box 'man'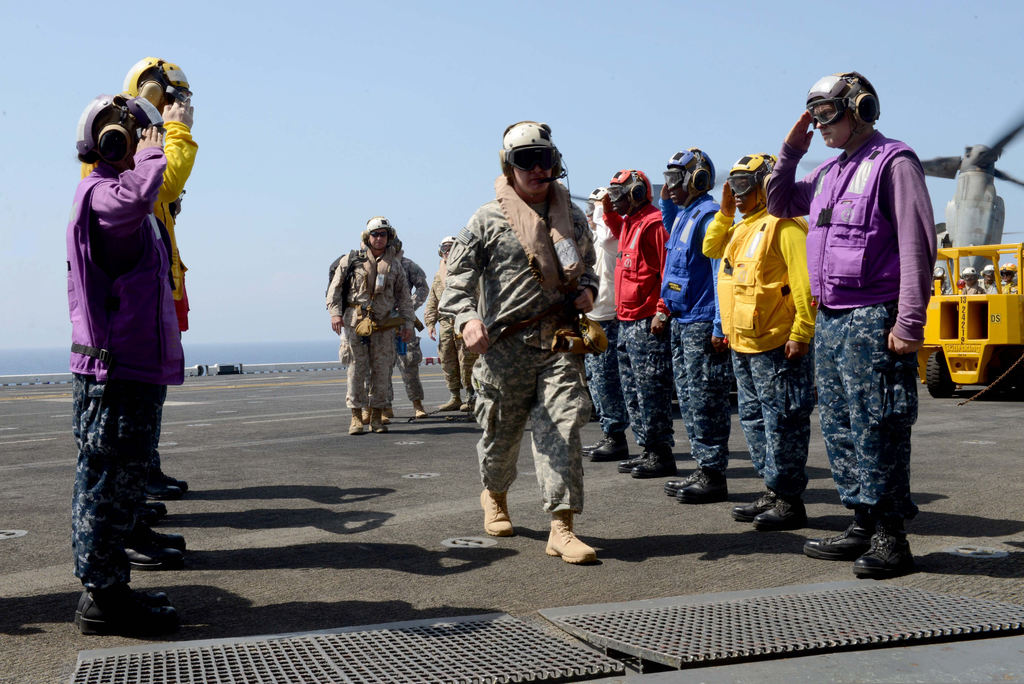
BBox(62, 88, 179, 637)
